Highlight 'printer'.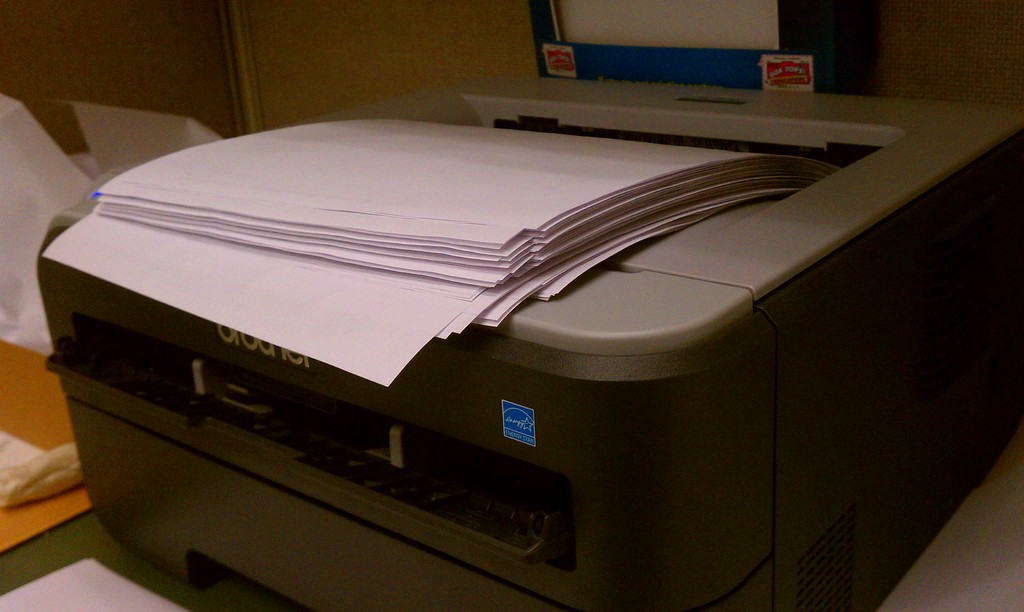
Highlighted region: 35, 74, 1023, 611.
